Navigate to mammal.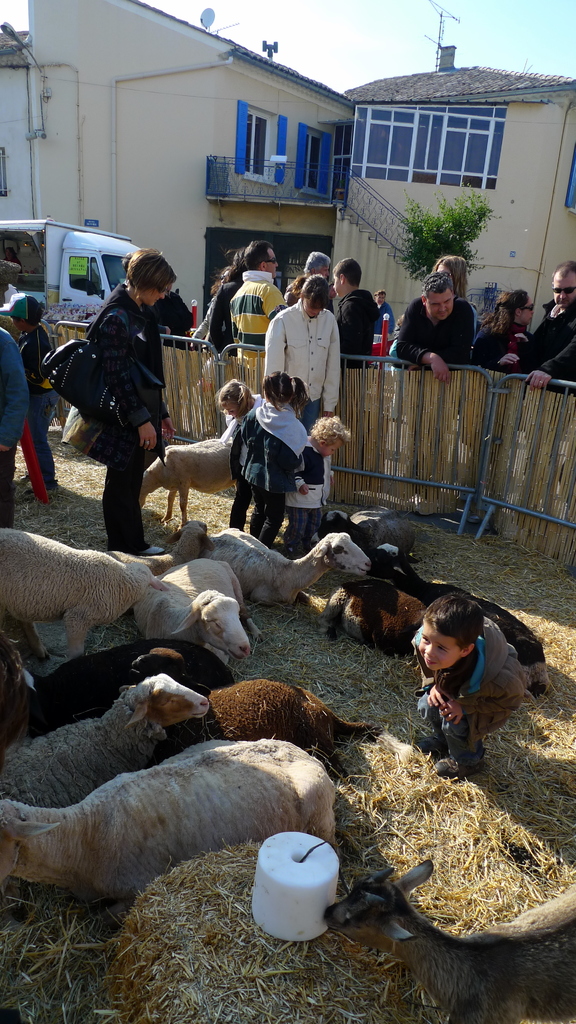
Navigation target: <bbox>228, 369, 310, 531</bbox>.
